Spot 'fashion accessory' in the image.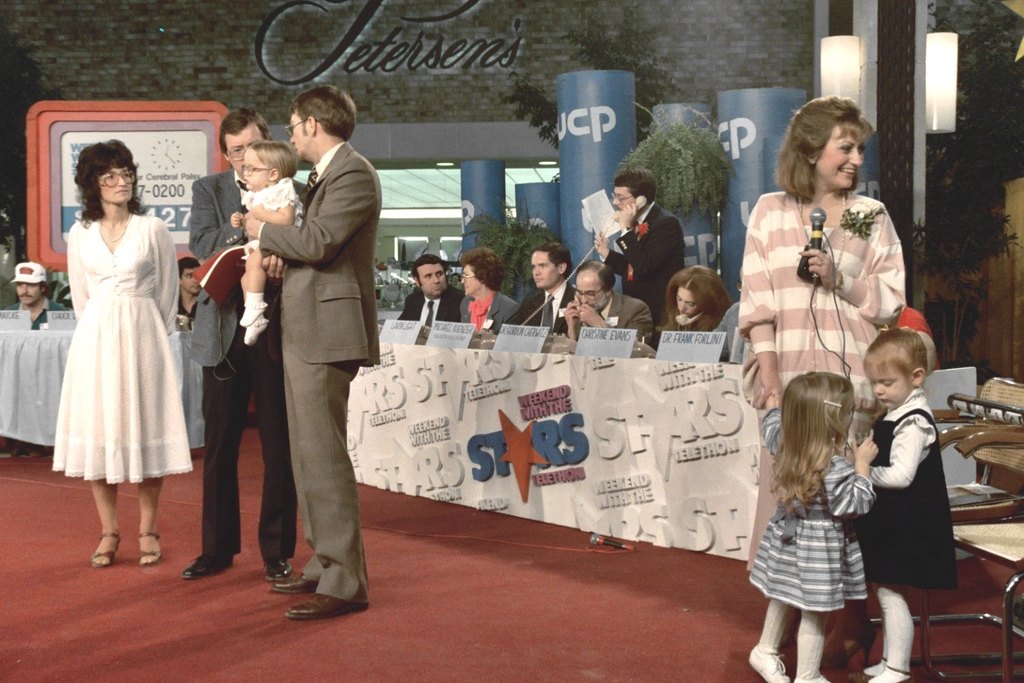
'fashion accessory' found at rect(412, 295, 440, 345).
